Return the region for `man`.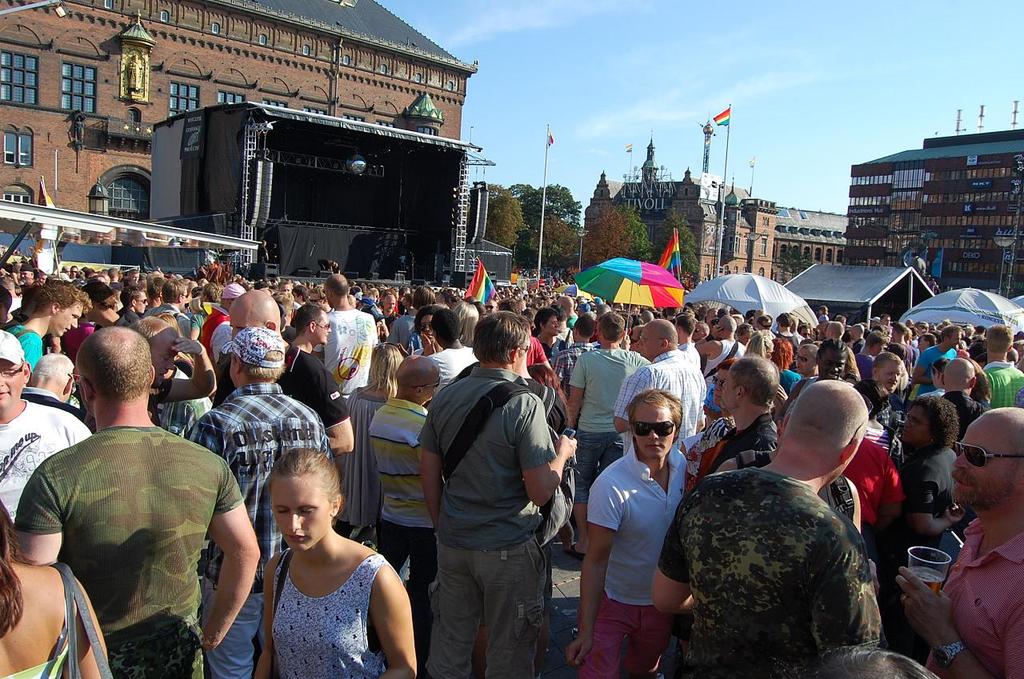
region(898, 405, 1023, 678).
